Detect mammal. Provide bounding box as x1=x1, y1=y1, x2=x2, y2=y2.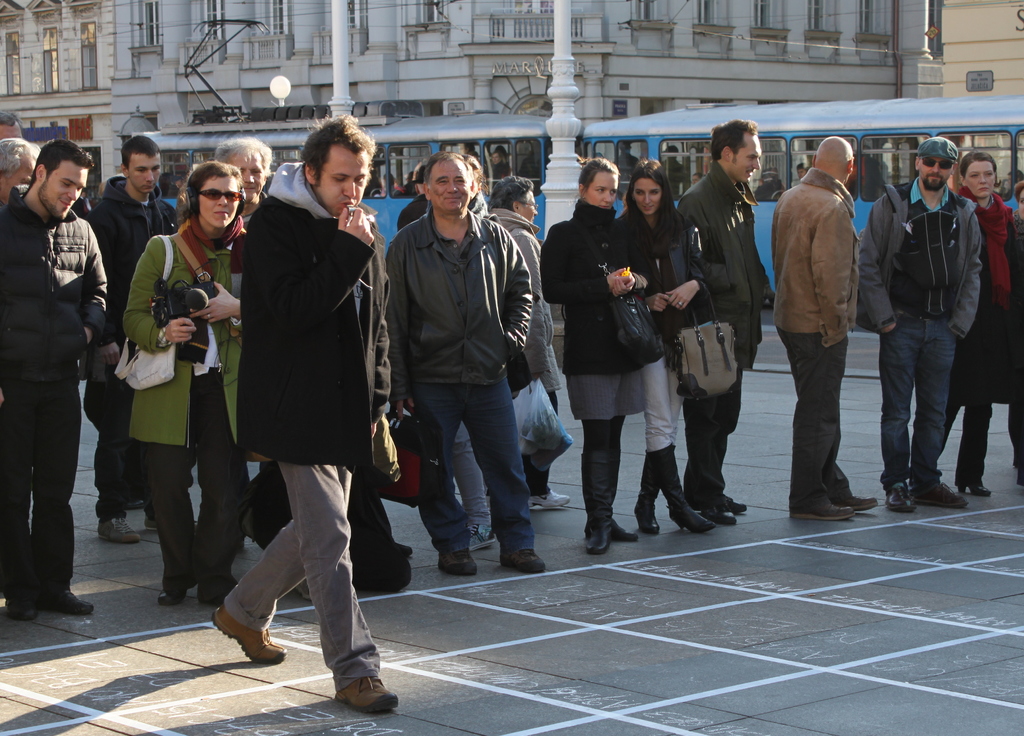
x1=120, y1=158, x2=246, y2=601.
